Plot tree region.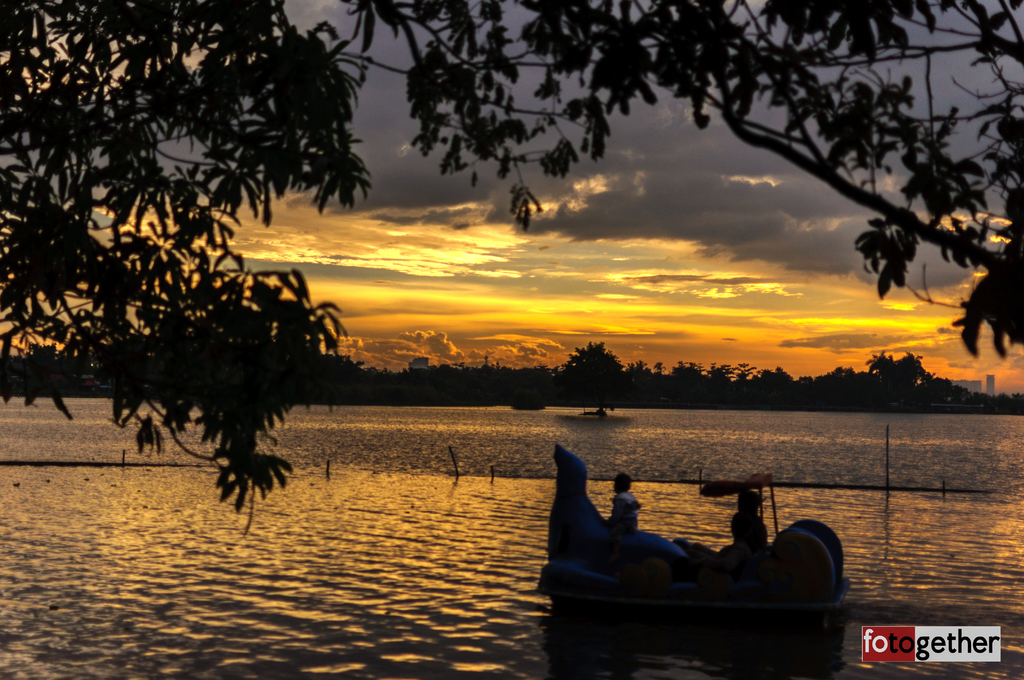
Plotted at (0, 0, 369, 524).
